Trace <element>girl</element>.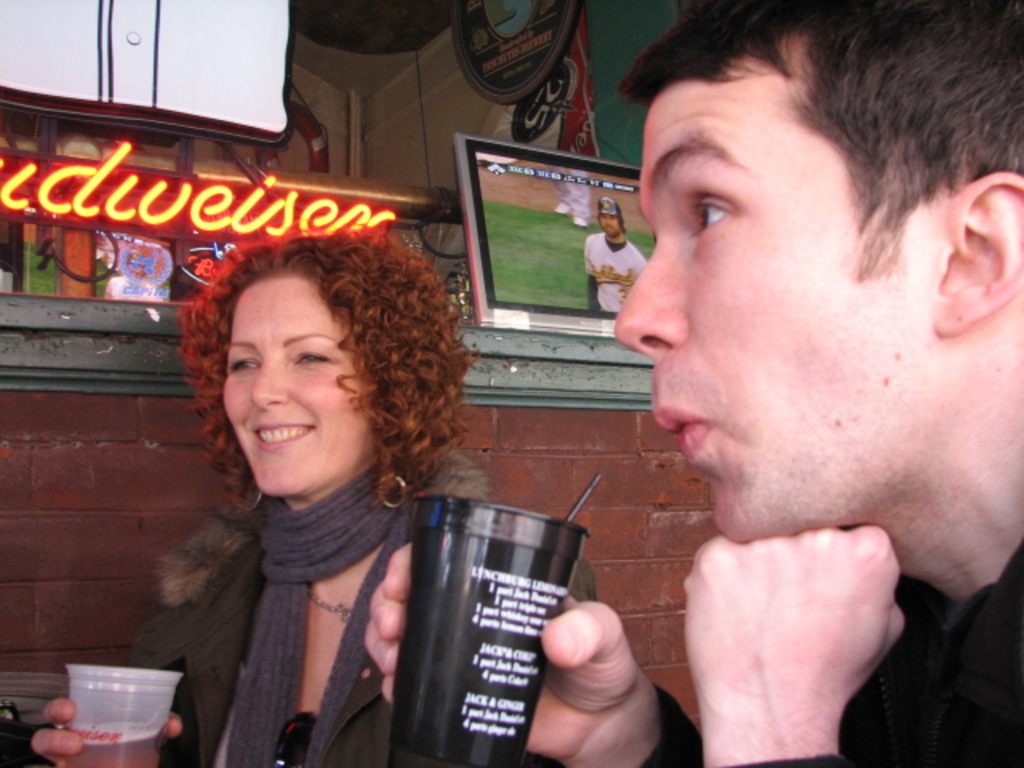
Traced to <bbox>35, 235, 592, 763</bbox>.
